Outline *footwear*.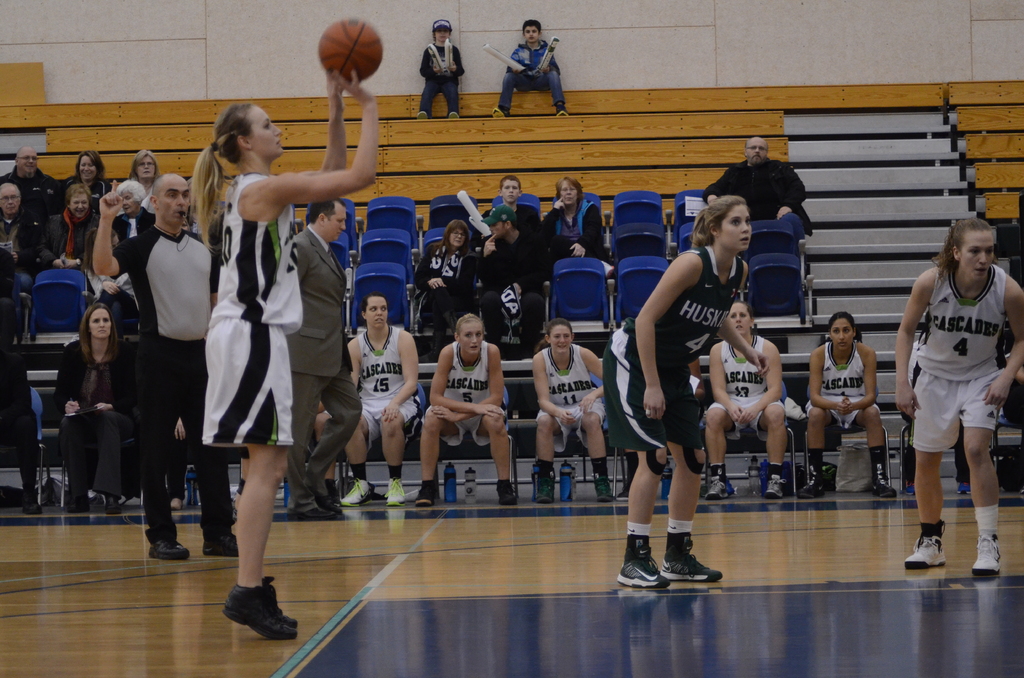
Outline: rect(766, 477, 788, 503).
